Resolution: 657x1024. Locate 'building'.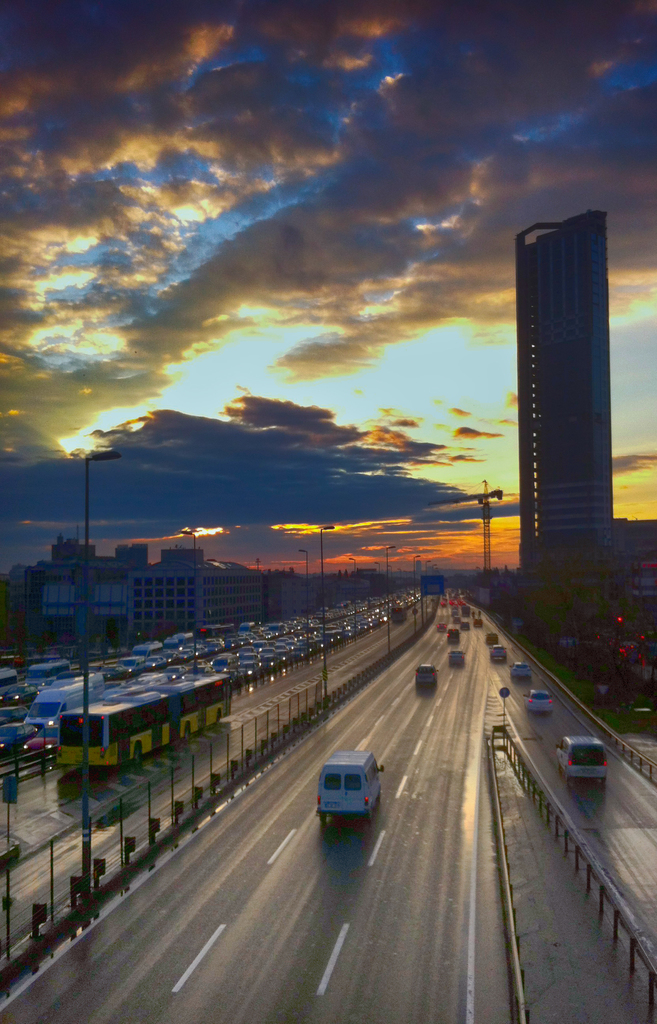
{"x1": 125, "y1": 547, "x2": 260, "y2": 652}.
